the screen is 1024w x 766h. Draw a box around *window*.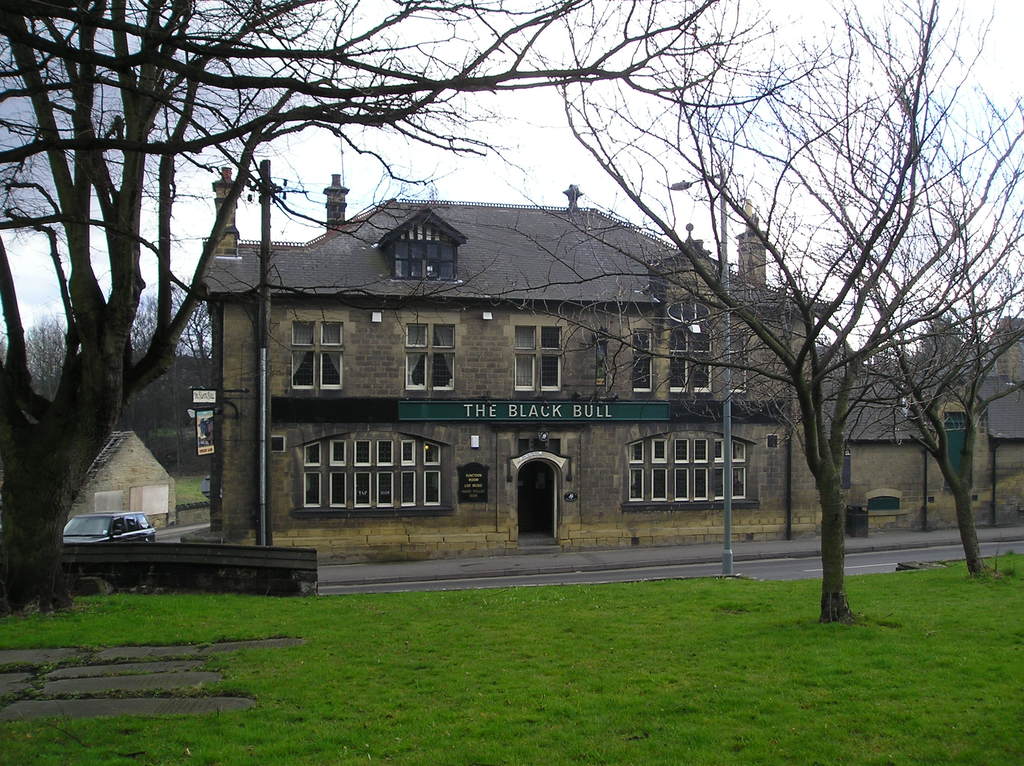
{"left": 513, "top": 353, "right": 536, "bottom": 394}.
